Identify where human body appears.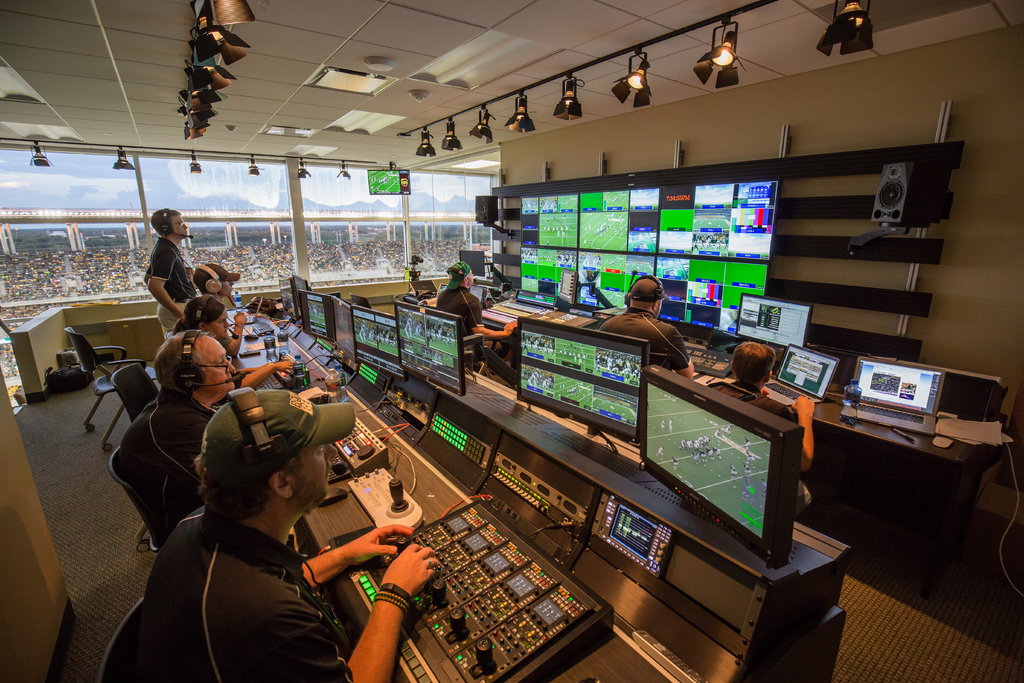
Appears at rect(223, 311, 246, 359).
